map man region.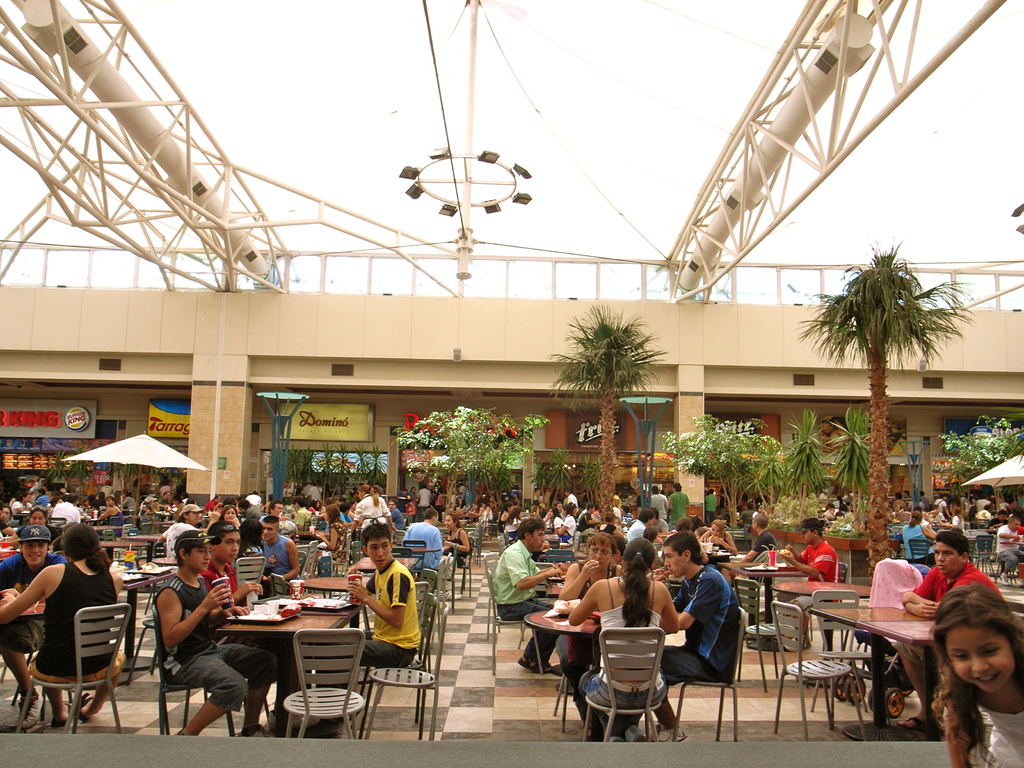
Mapped to (718, 511, 778, 588).
